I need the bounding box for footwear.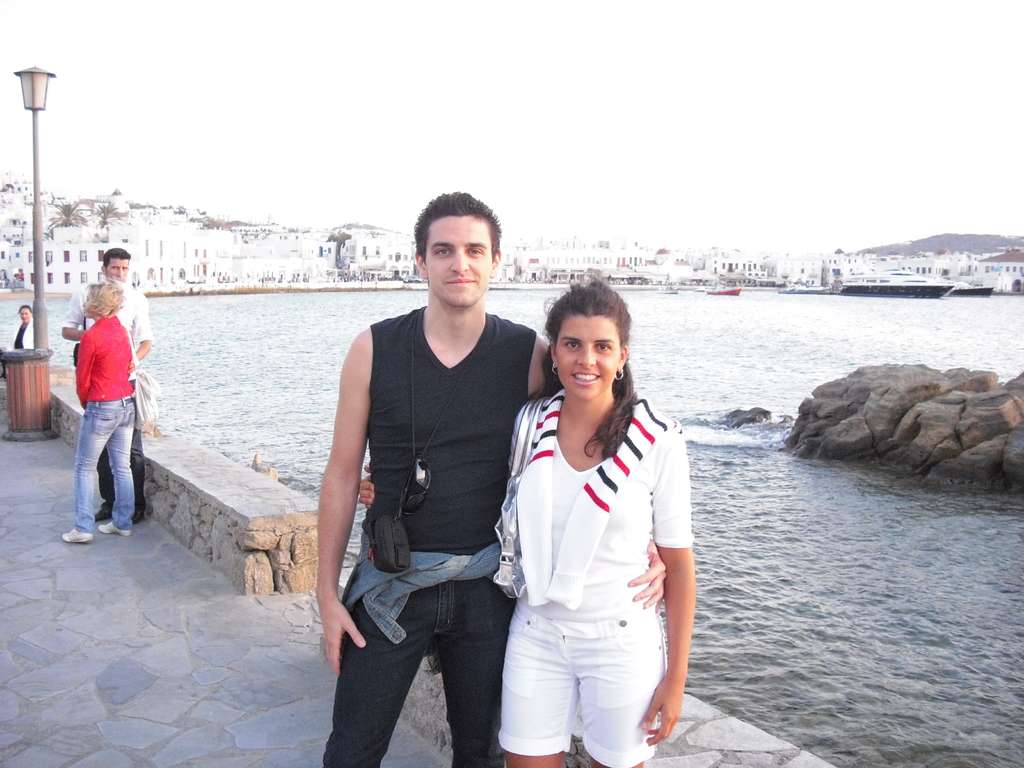
Here it is: l=131, t=508, r=148, b=522.
